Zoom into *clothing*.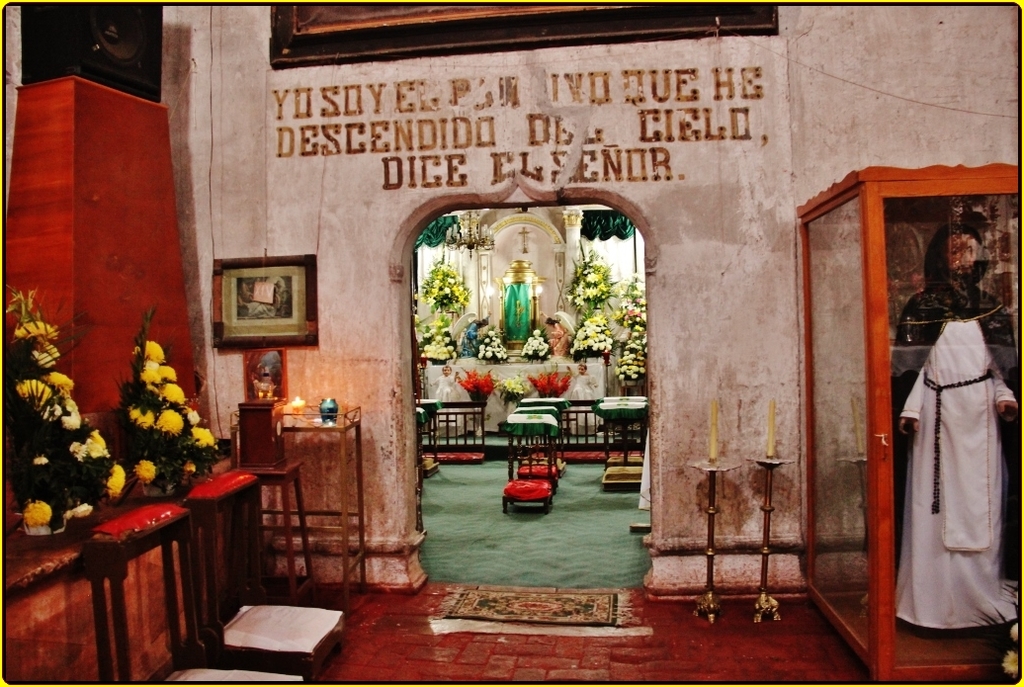
Zoom target: box=[461, 324, 480, 355].
